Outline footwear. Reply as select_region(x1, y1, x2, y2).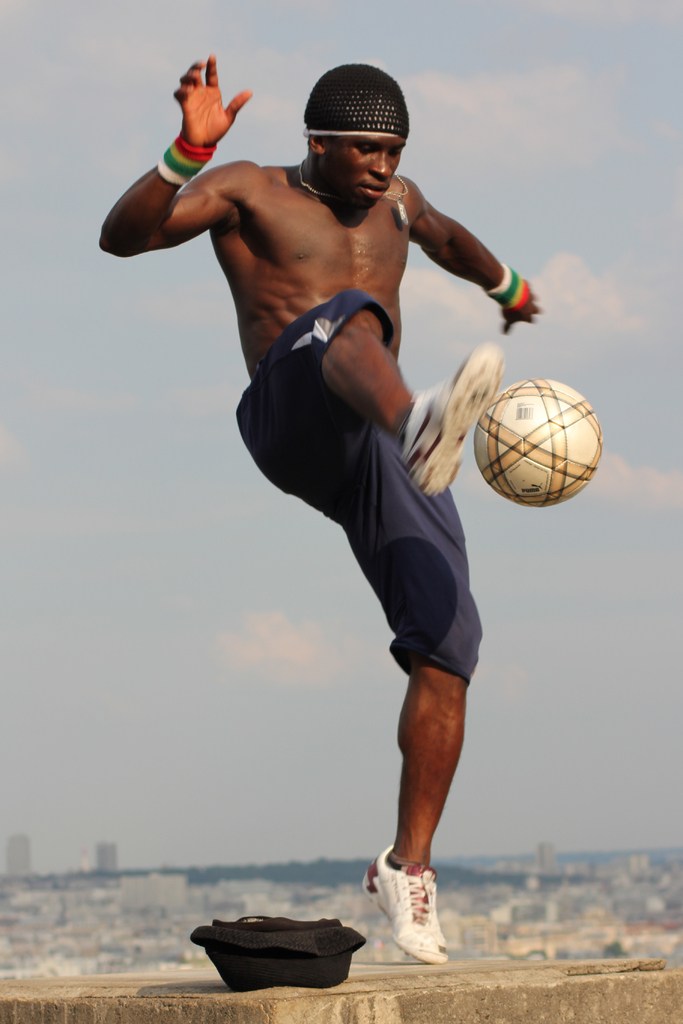
select_region(360, 837, 454, 960).
